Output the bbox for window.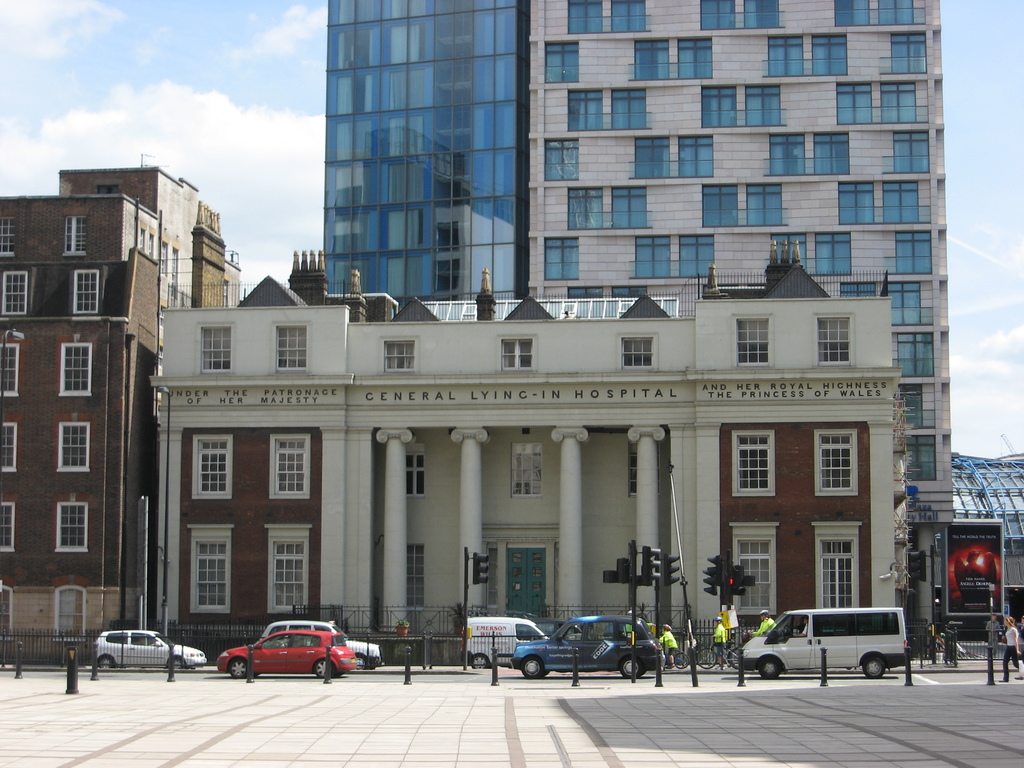
(x1=891, y1=333, x2=940, y2=376).
